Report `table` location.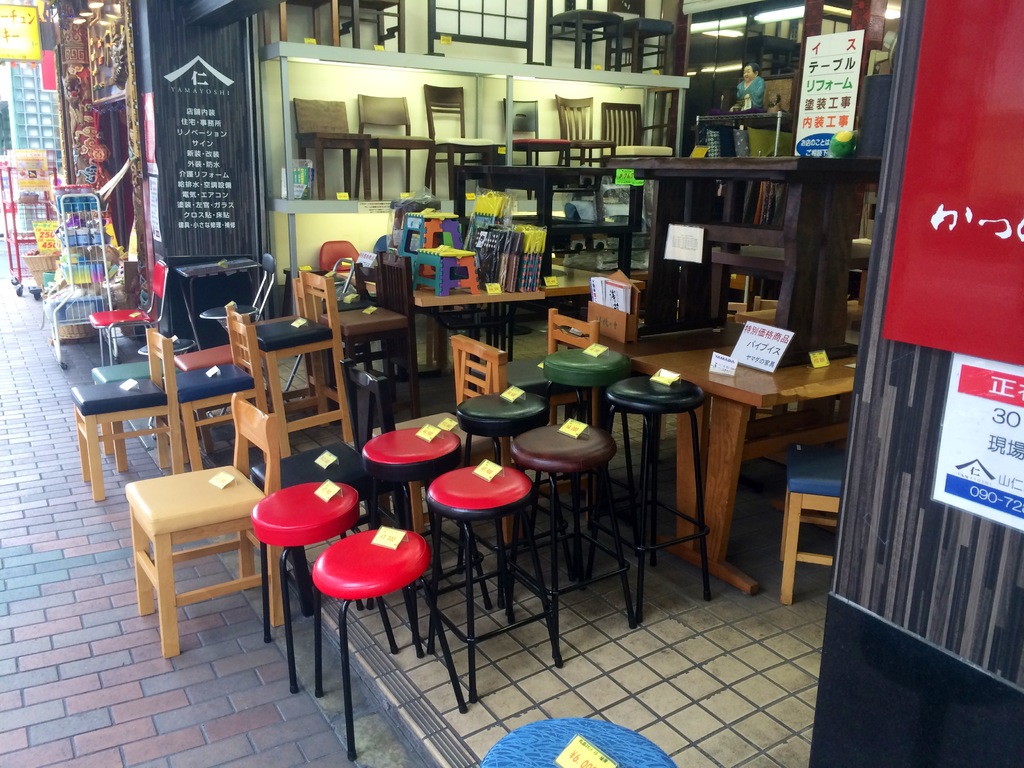
Report: <box>604,147,879,333</box>.
